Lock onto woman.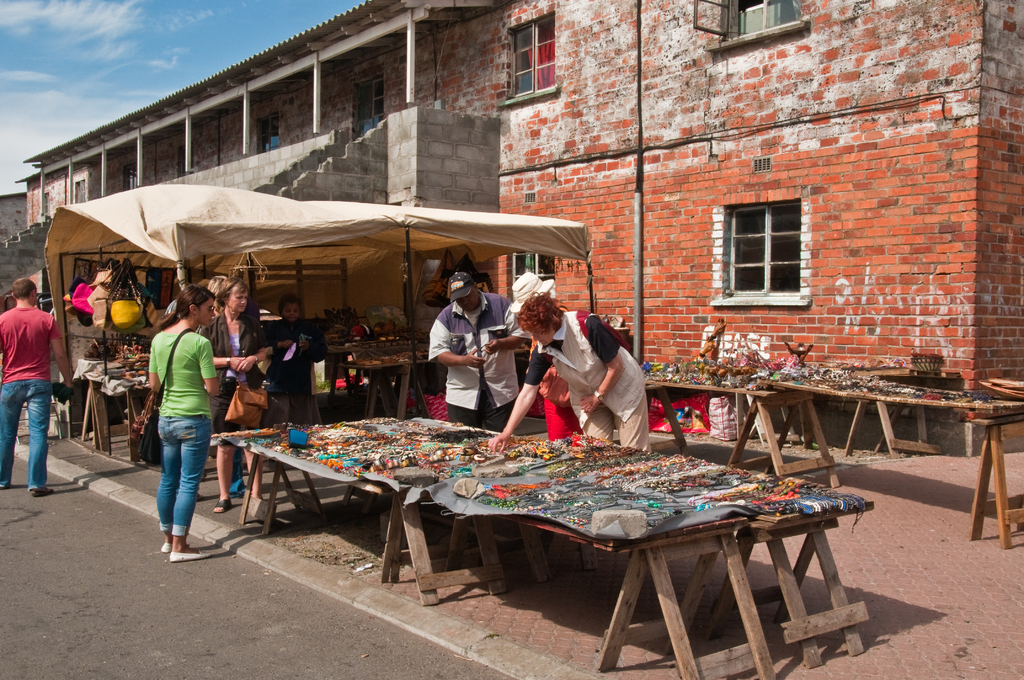
Locked: [x1=488, y1=293, x2=652, y2=457].
